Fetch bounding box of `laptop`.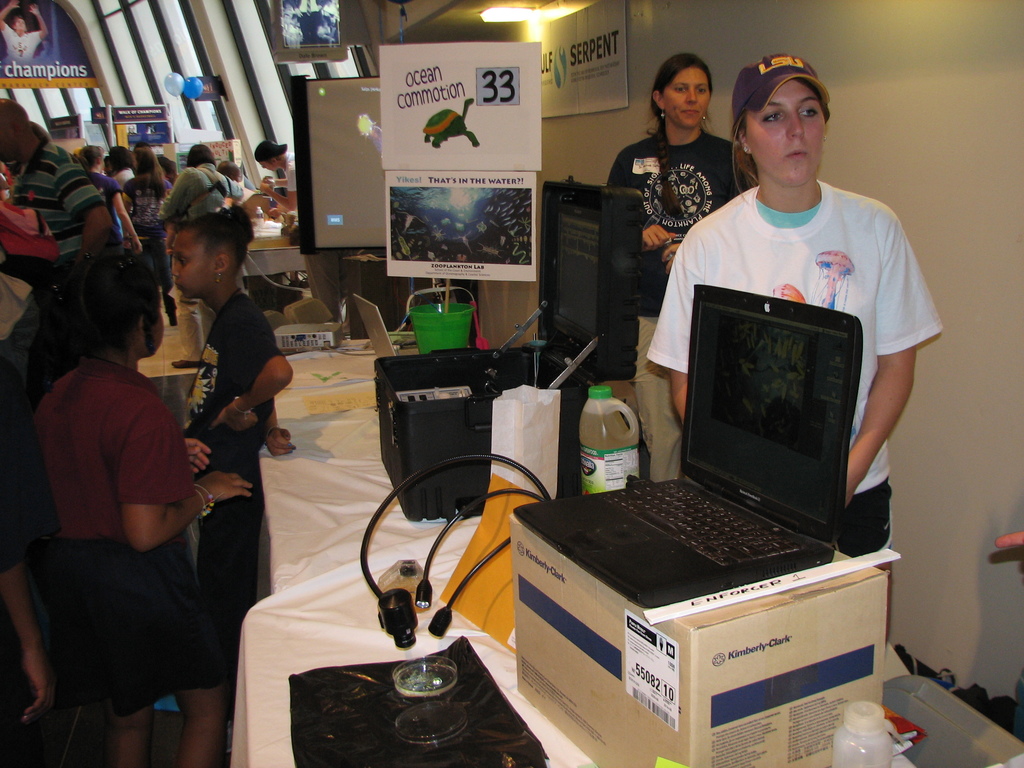
Bbox: Rect(353, 294, 399, 358).
